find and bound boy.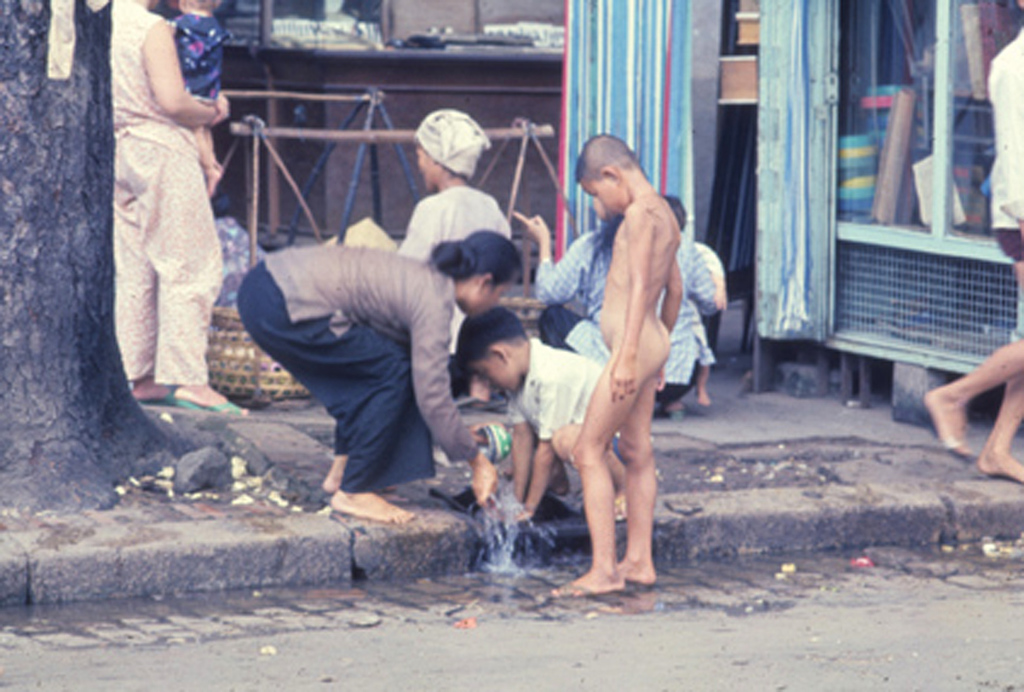
Bound: 451 302 636 524.
